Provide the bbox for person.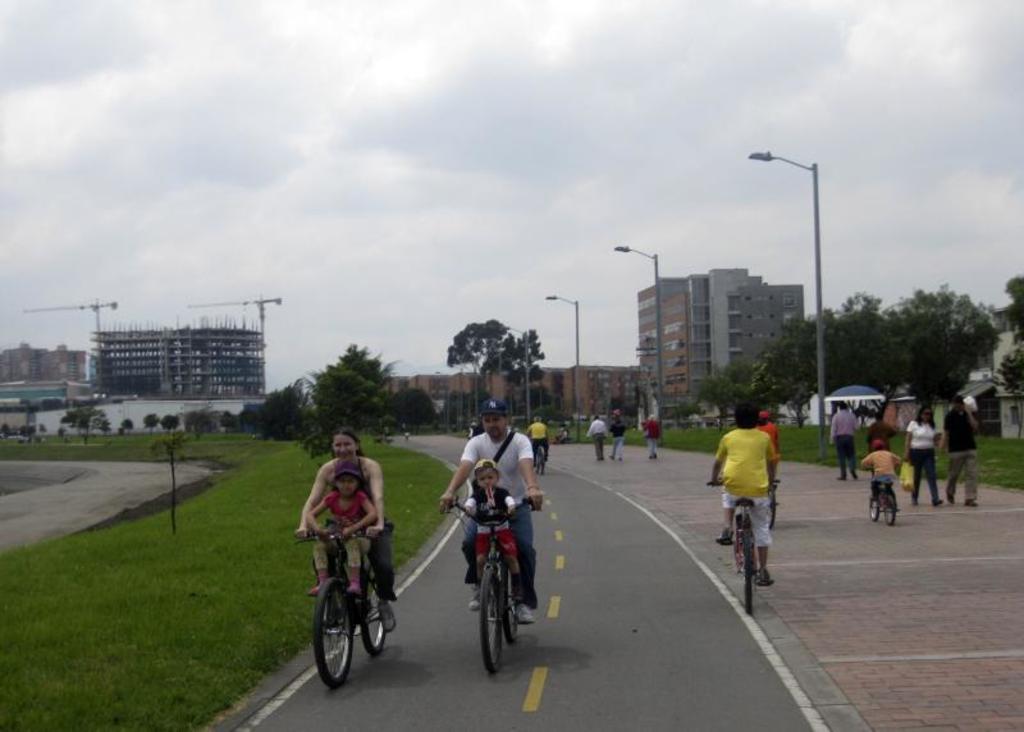
pyautogui.locateOnScreen(698, 404, 777, 582).
